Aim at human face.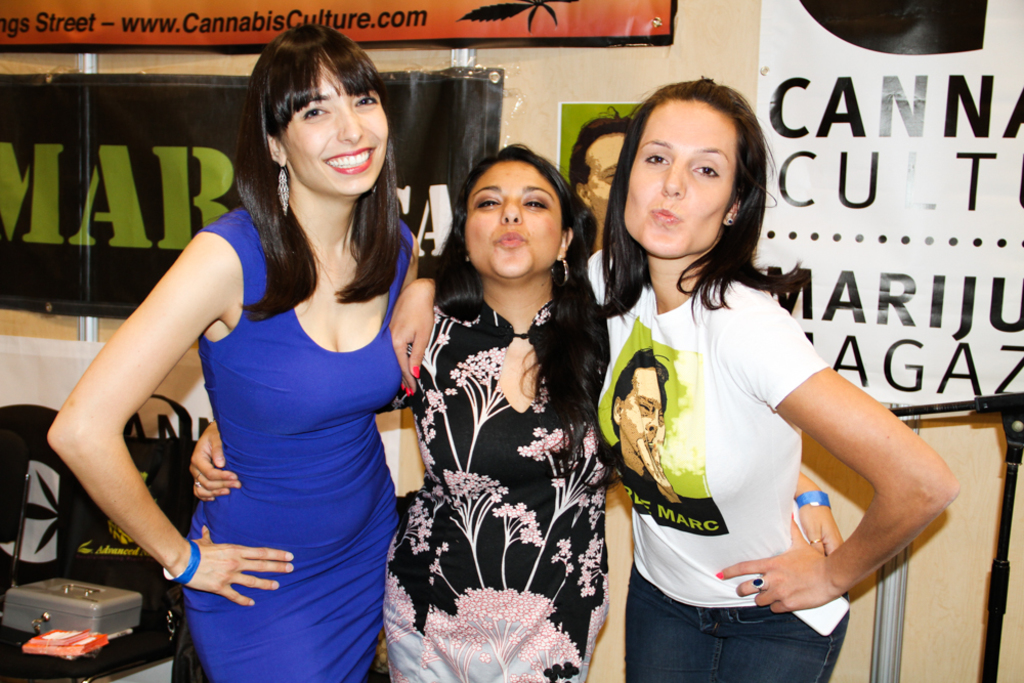
Aimed at [620,366,666,473].
